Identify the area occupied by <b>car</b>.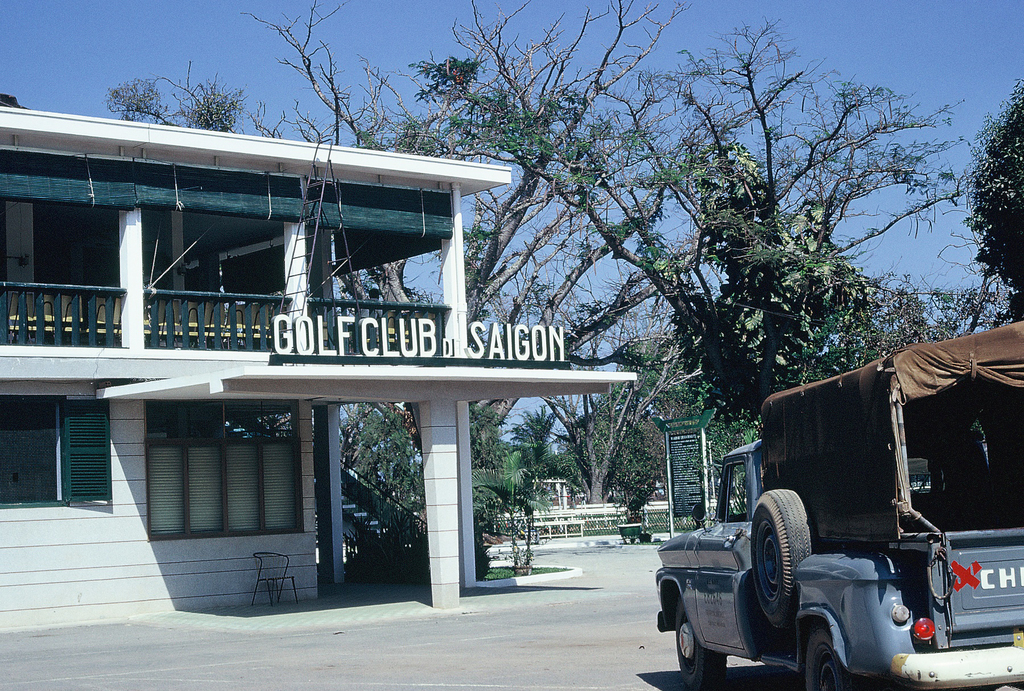
Area: box=[676, 348, 1007, 690].
